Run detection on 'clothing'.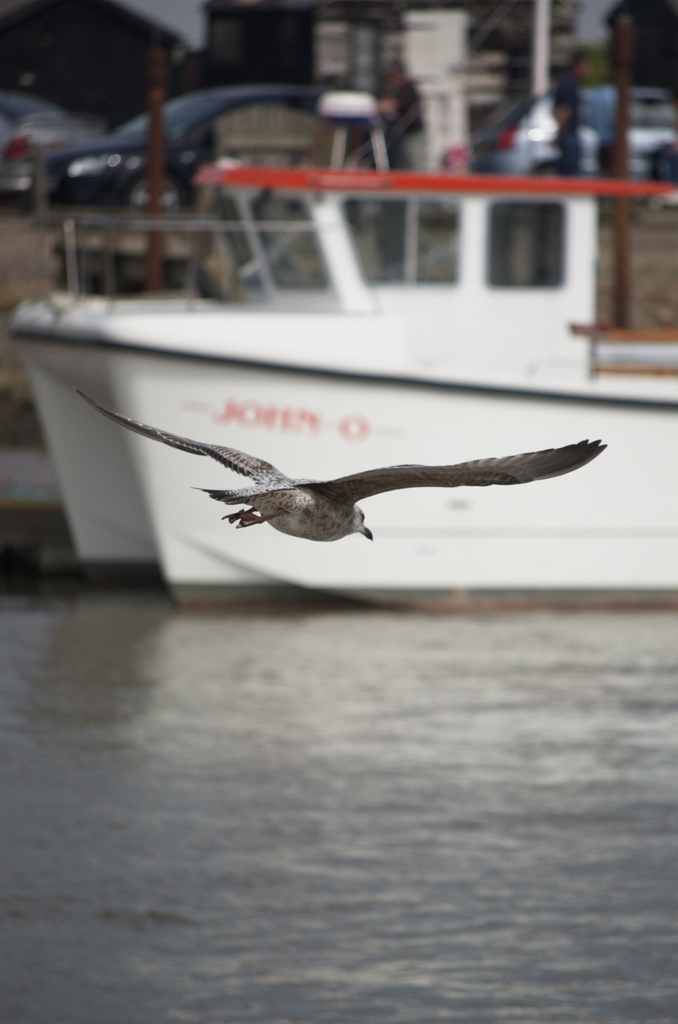
Result: (left=387, top=81, right=426, bottom=176).
